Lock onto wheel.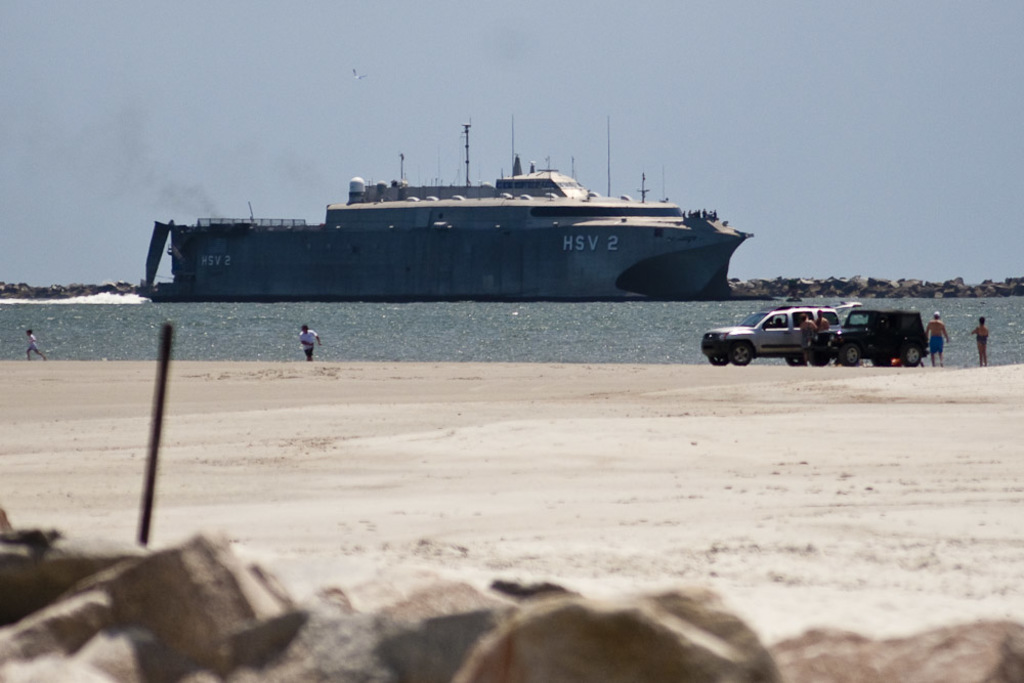
Locked: (785,354,803,367).
